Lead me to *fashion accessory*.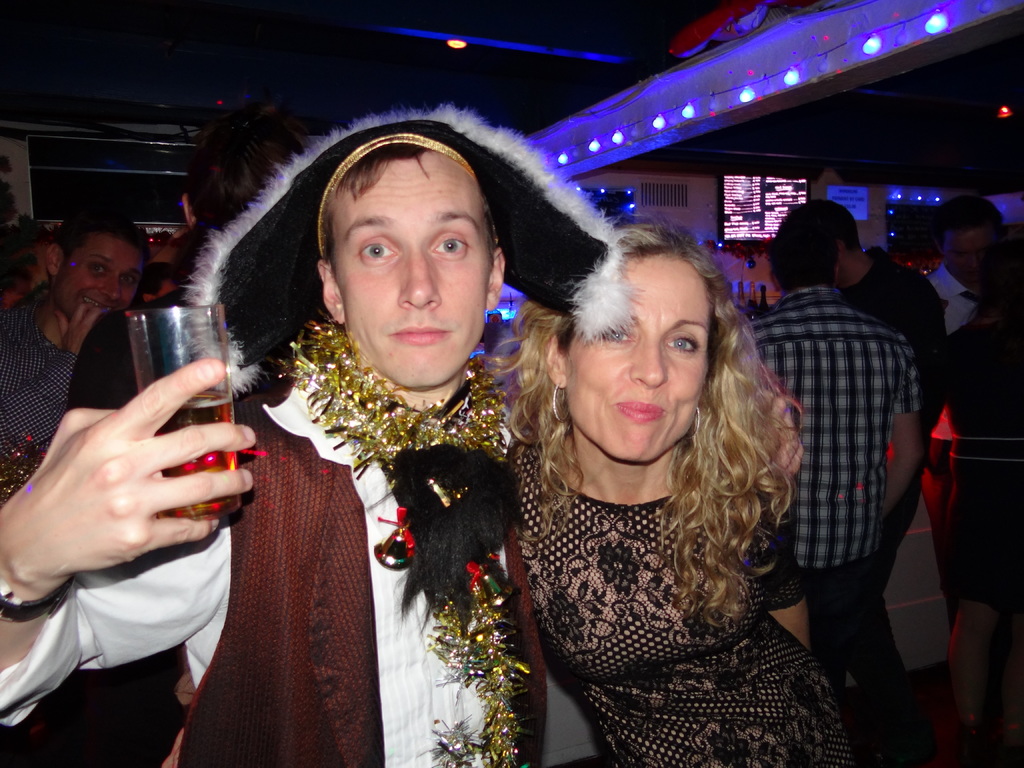
Lead to {"left": 687, "top": 405, "right": 704, "bottom": 441}.
